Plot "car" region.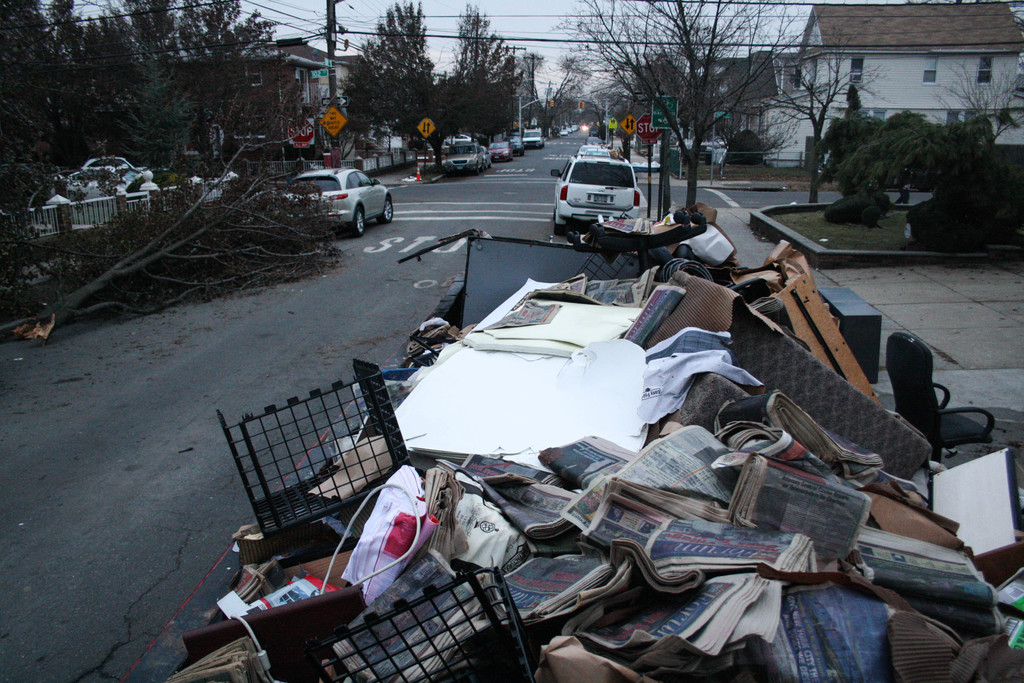
Plotted at Rect(283, 165, 396, 235).
